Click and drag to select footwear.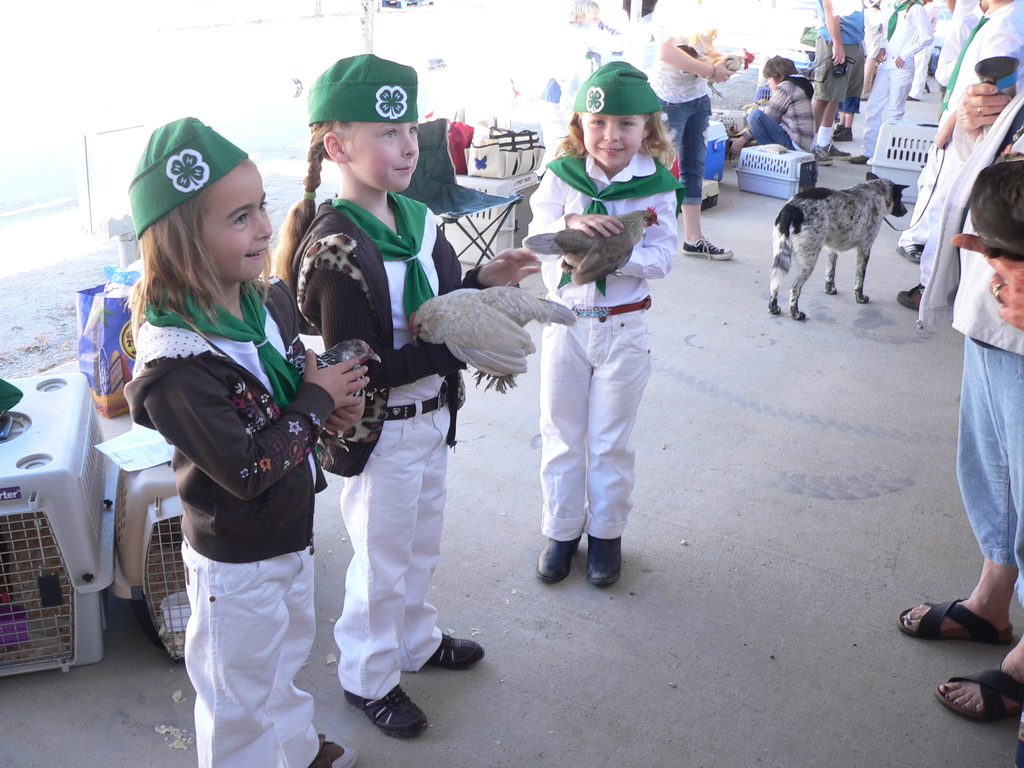
Selection: l=938, t=661, r=1023, b=719.
